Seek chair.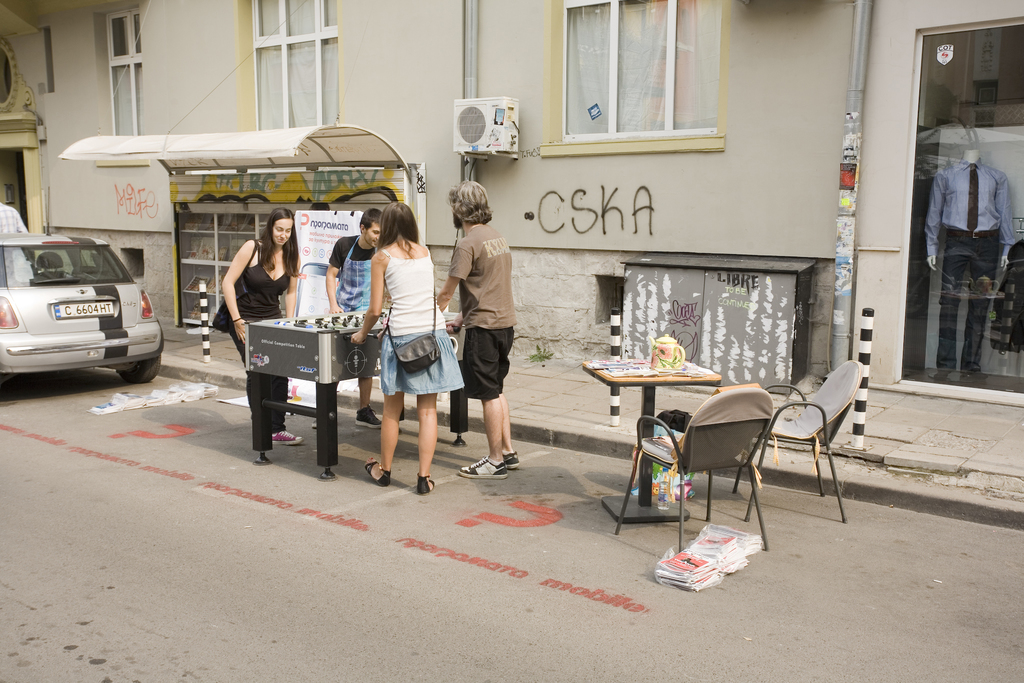
rect(757, 370, 860, 529).
